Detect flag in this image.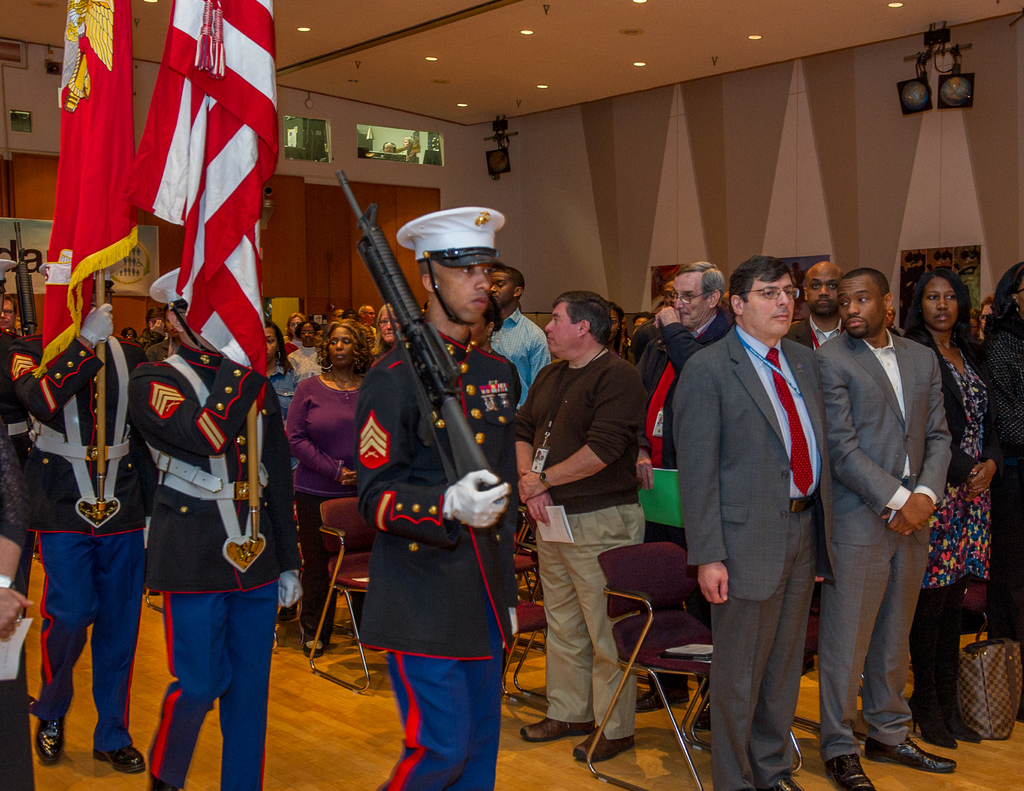
Detection: bbox=(30, 0, 150, 376).
